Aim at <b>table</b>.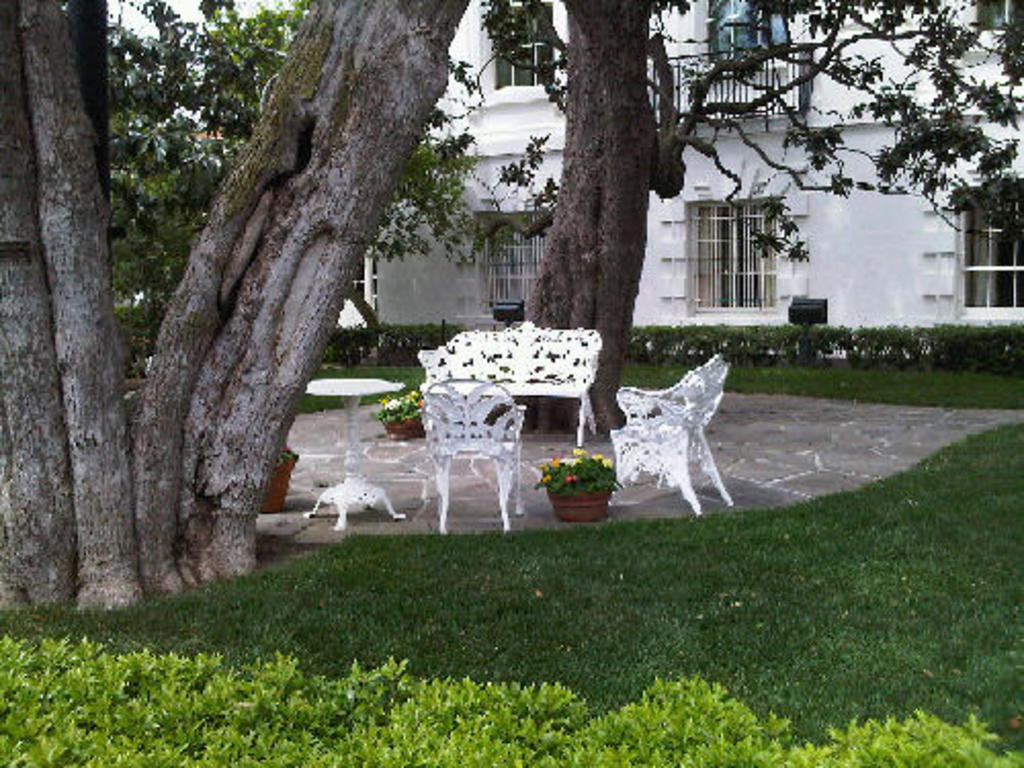
Aimed at locate(272, 350, 424, 543).
